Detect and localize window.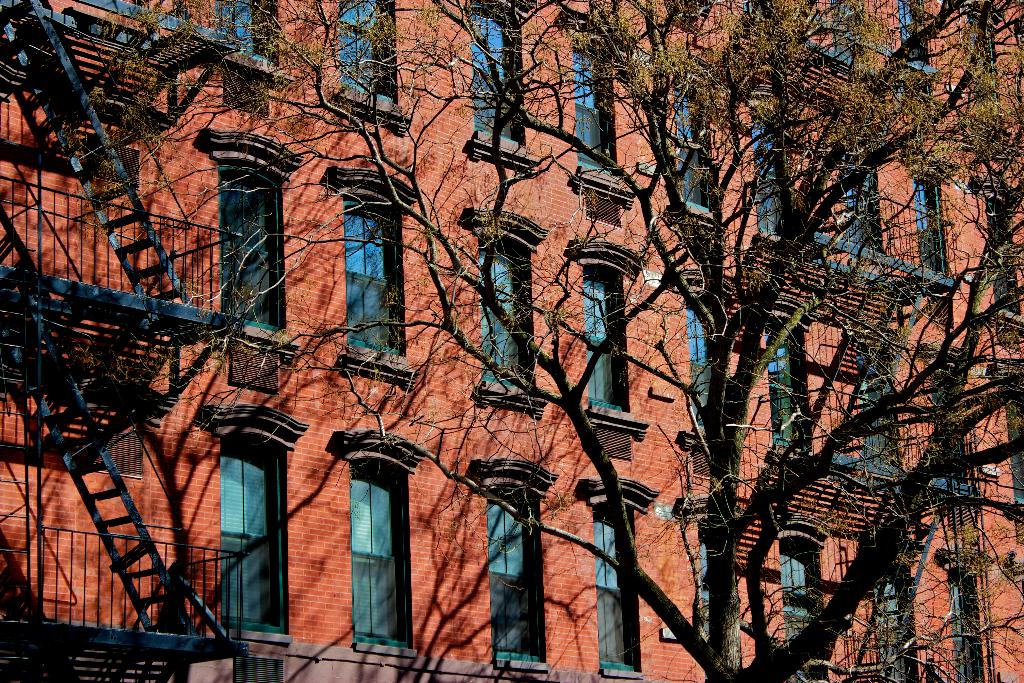
Localized at bbox(461, 0, 526, 167).
